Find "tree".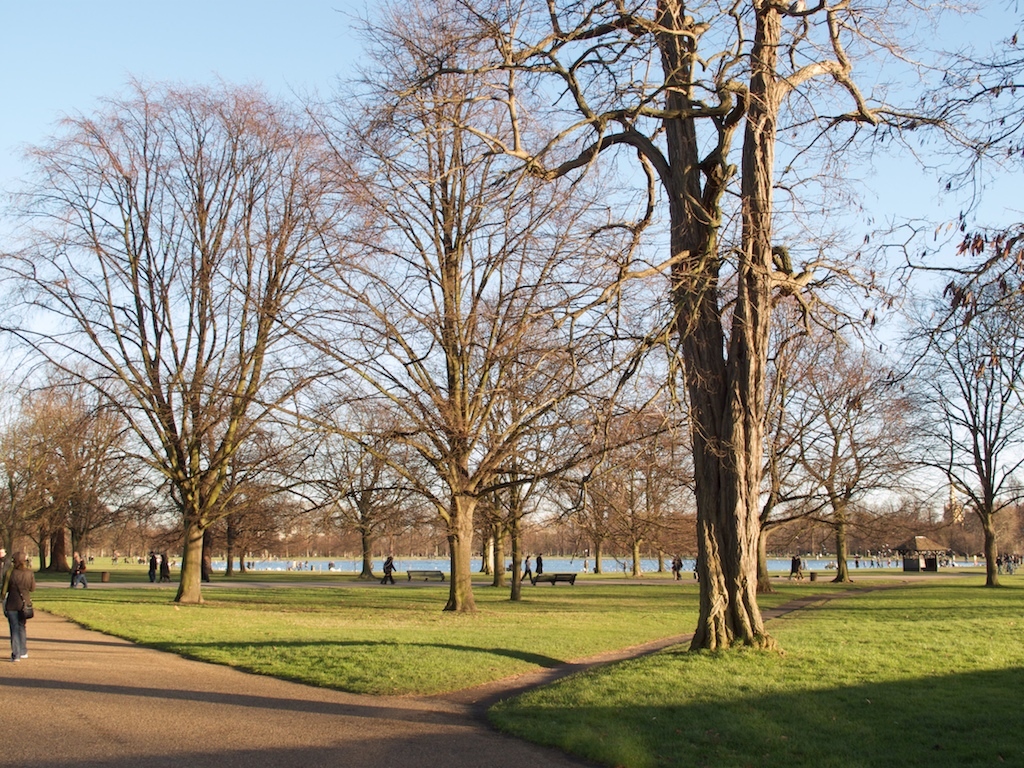
(280,0,671,614).
